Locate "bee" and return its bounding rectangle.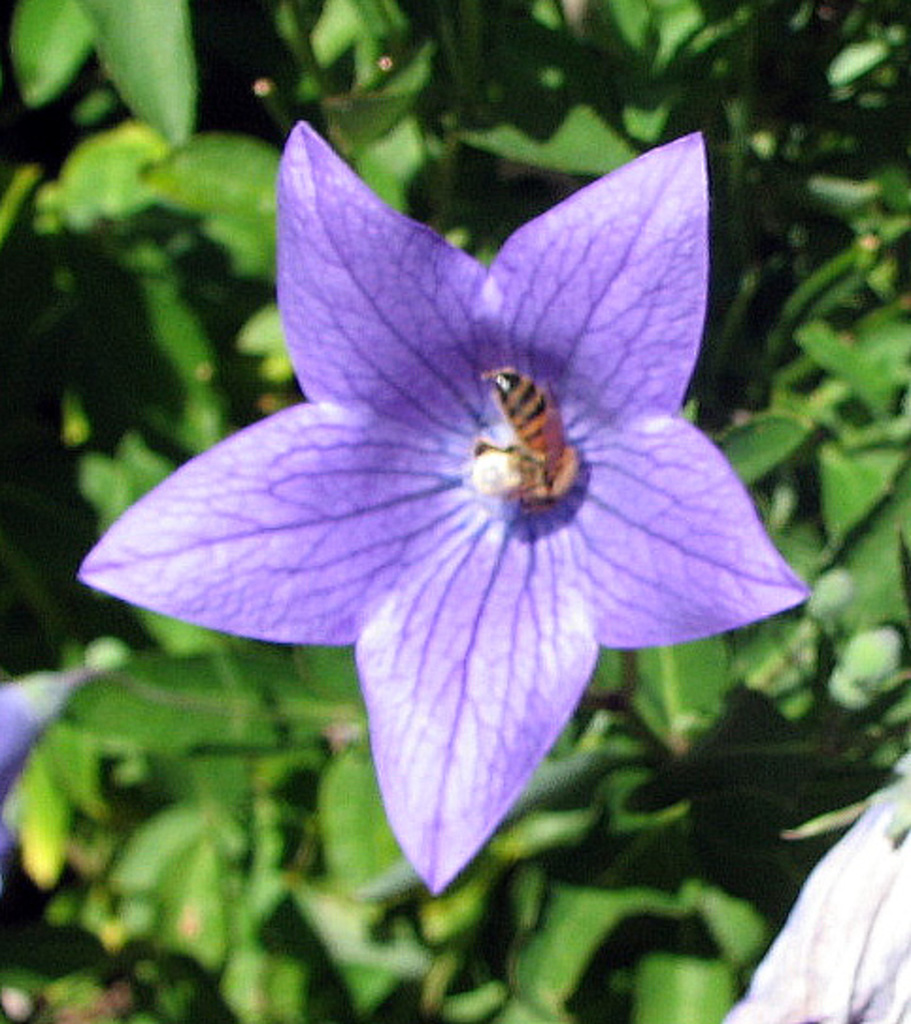
473,366,579,490.
